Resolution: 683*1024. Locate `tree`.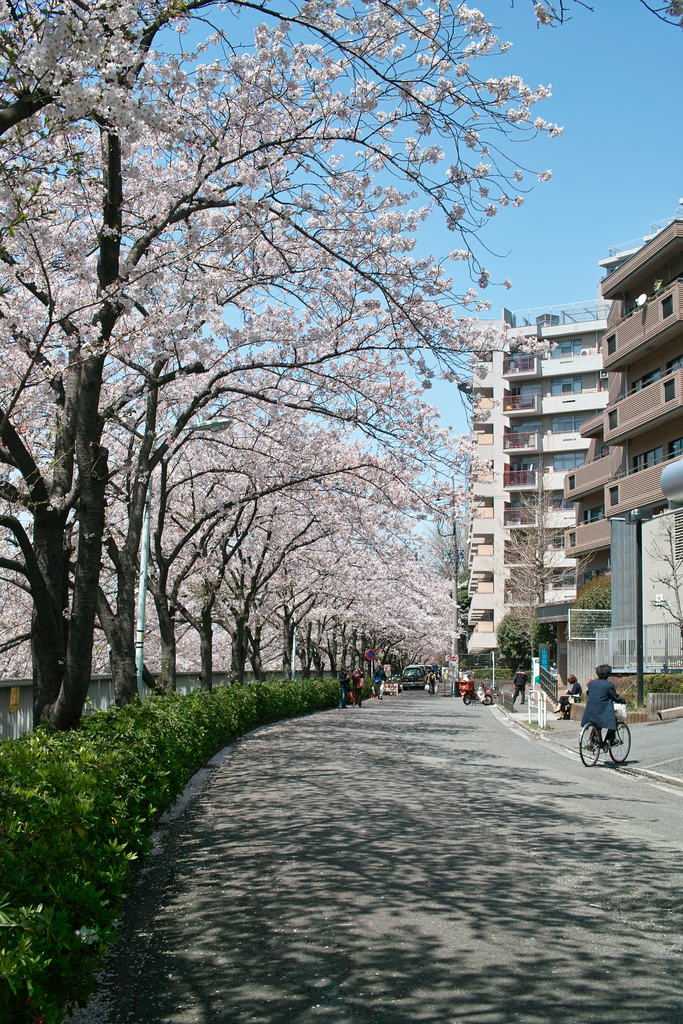
crop(492, 612, 536, 696).
